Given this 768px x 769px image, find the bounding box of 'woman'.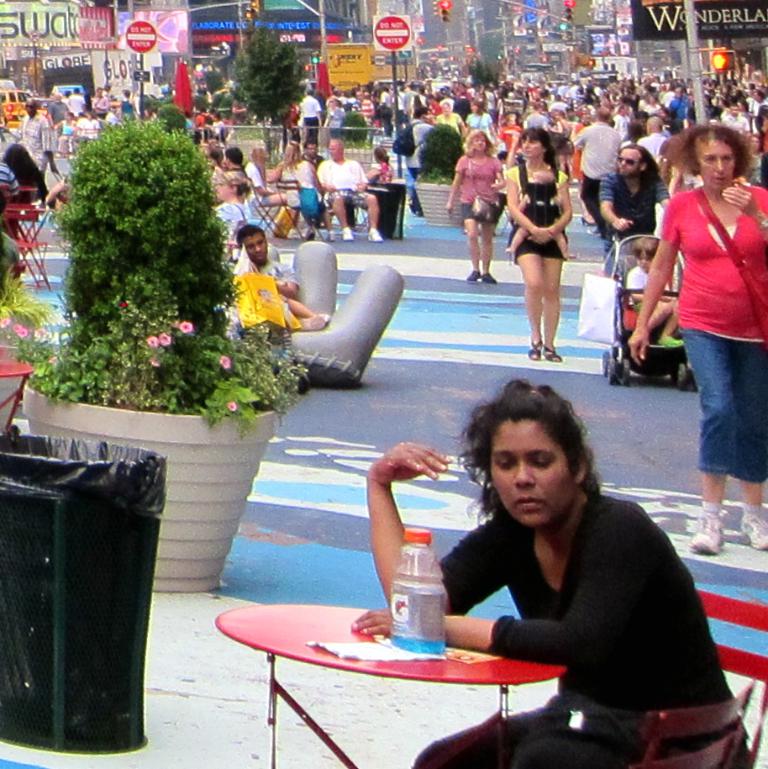
box(360, 143, 398, 183).
